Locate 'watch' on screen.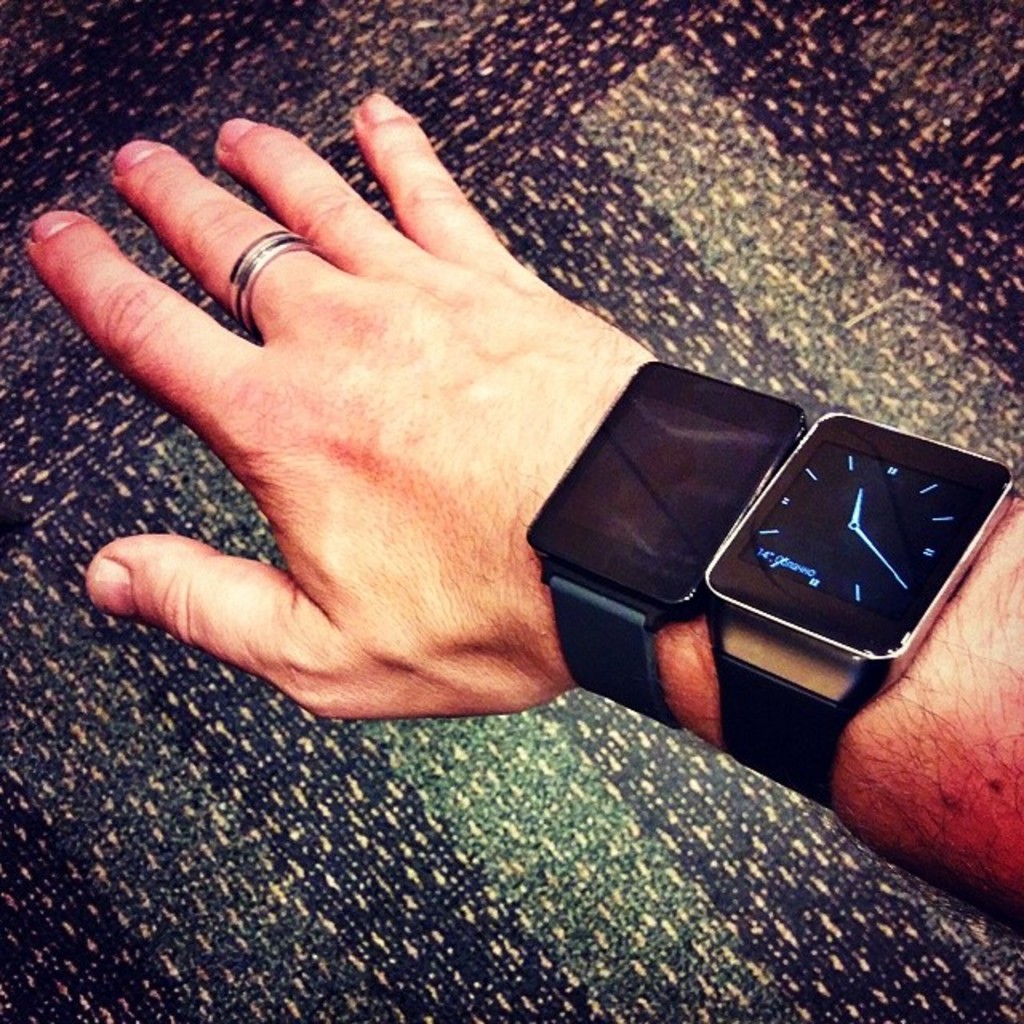
On screen at rect(696, 405, 1014, 808).
